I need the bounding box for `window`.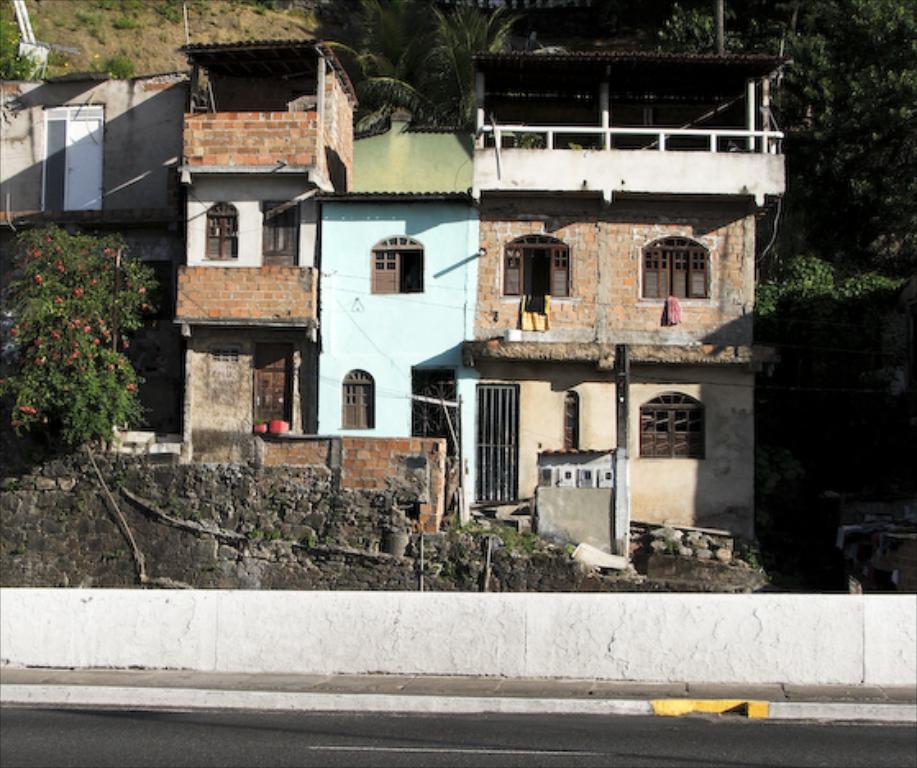
Here it is: detection(500, 235, 573, 295).
